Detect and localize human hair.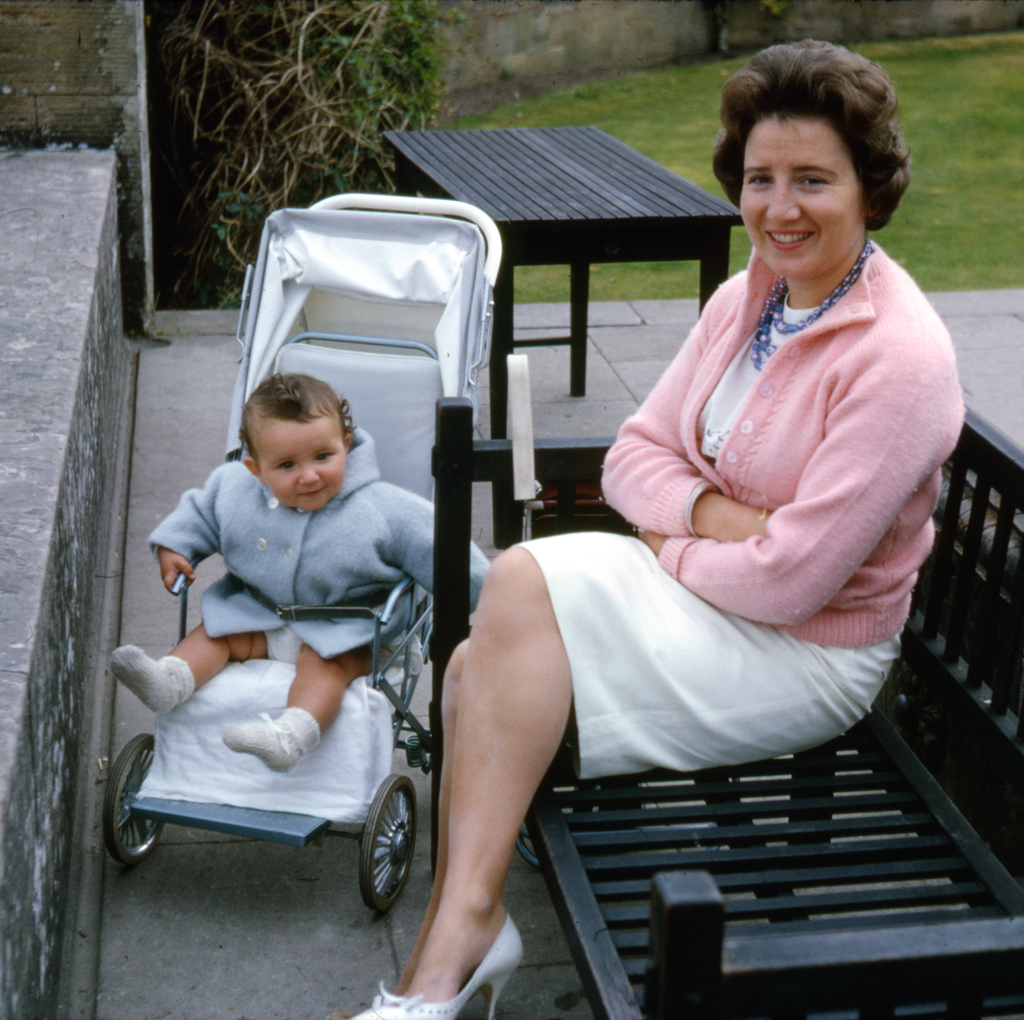
Localized at {"x1": 237, "y1": 374, "x2": 361, "y2": 472}.
